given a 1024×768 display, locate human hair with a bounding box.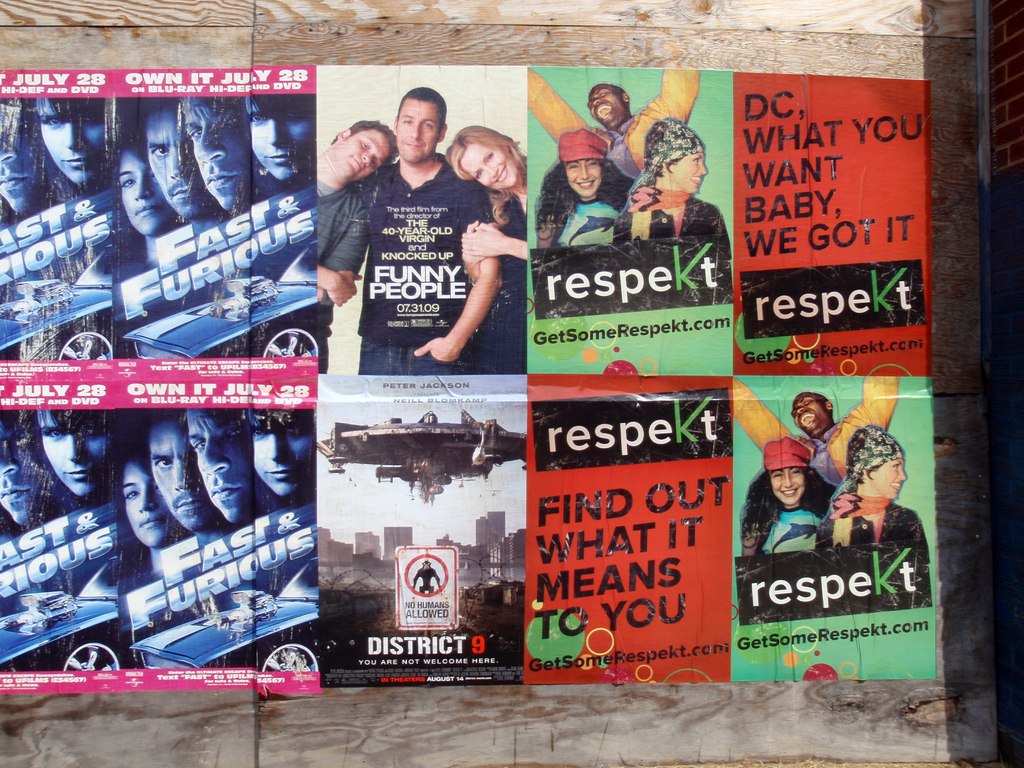
Located: (left=35, top=408, right=108, bottom=434).
